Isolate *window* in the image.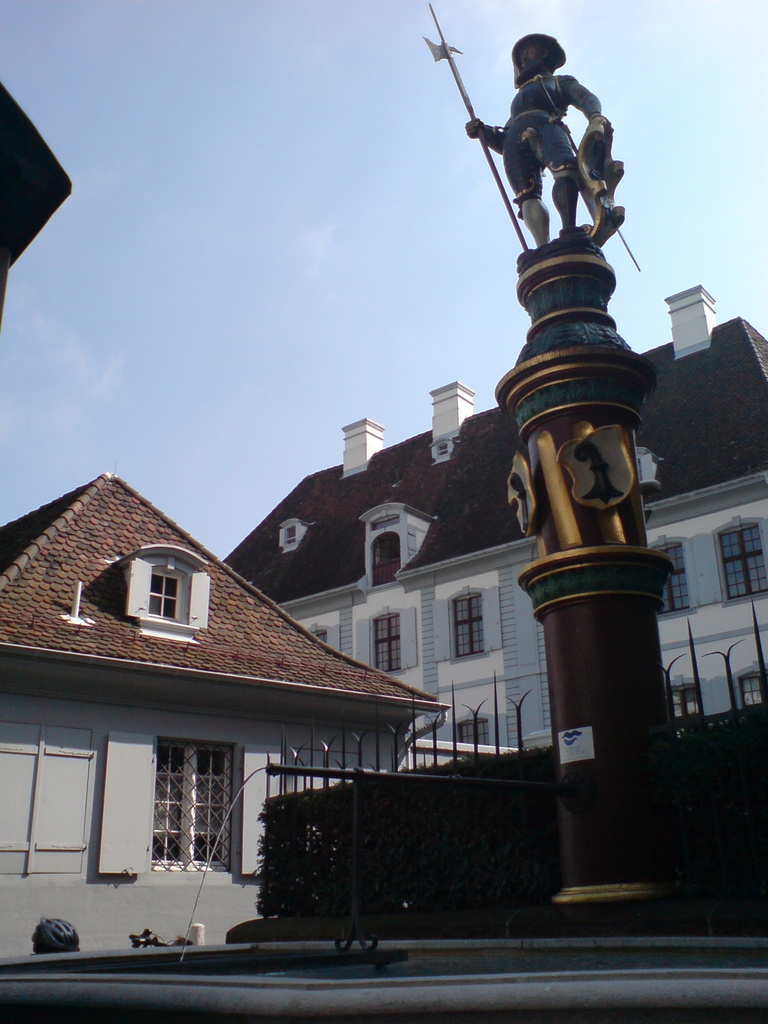
Isolated region: BBox(372, 524, 403, 589).
